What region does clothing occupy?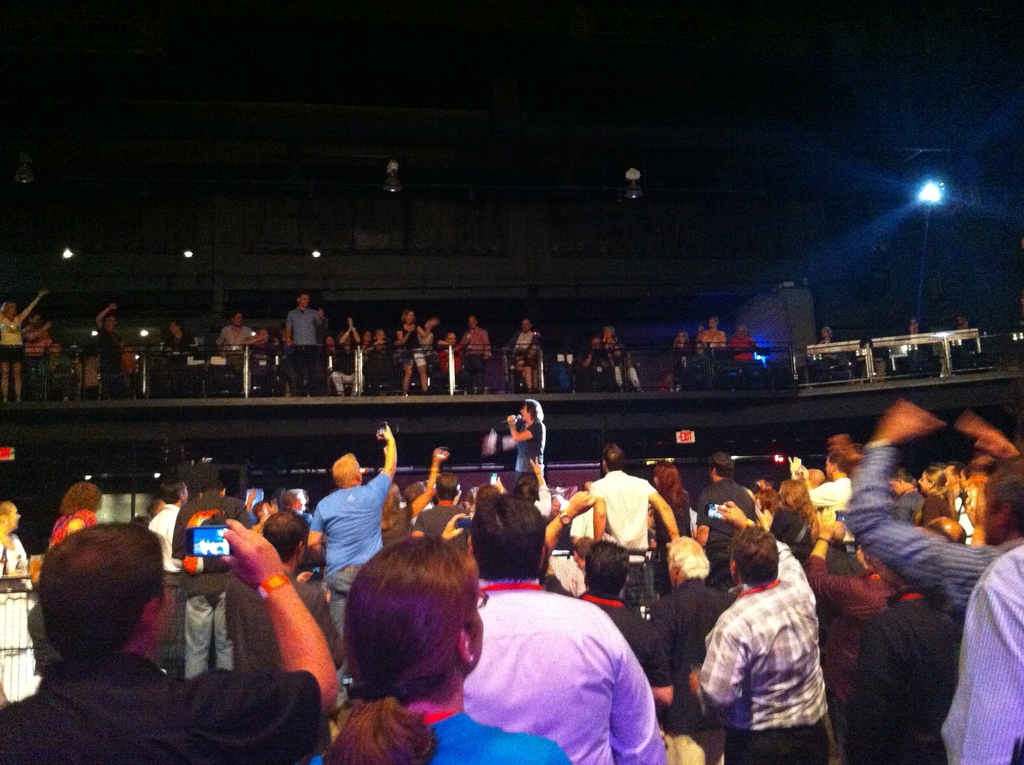
x1=442, y1=580, x2=675, y2=757.
